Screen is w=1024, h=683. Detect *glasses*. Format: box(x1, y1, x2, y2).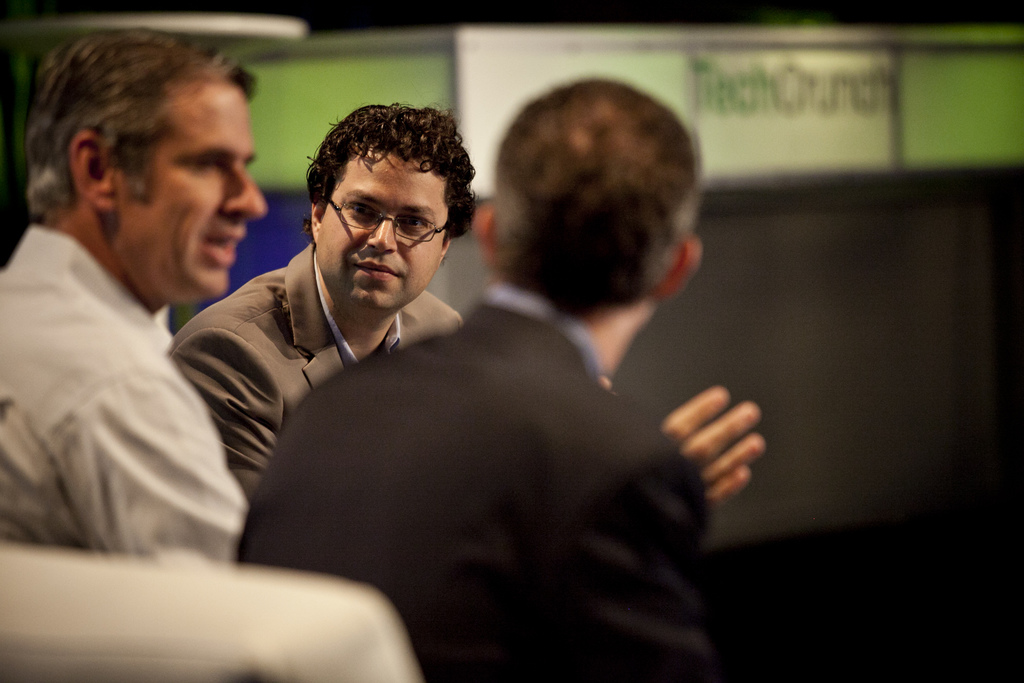
box(322, 188, 456, 242).
